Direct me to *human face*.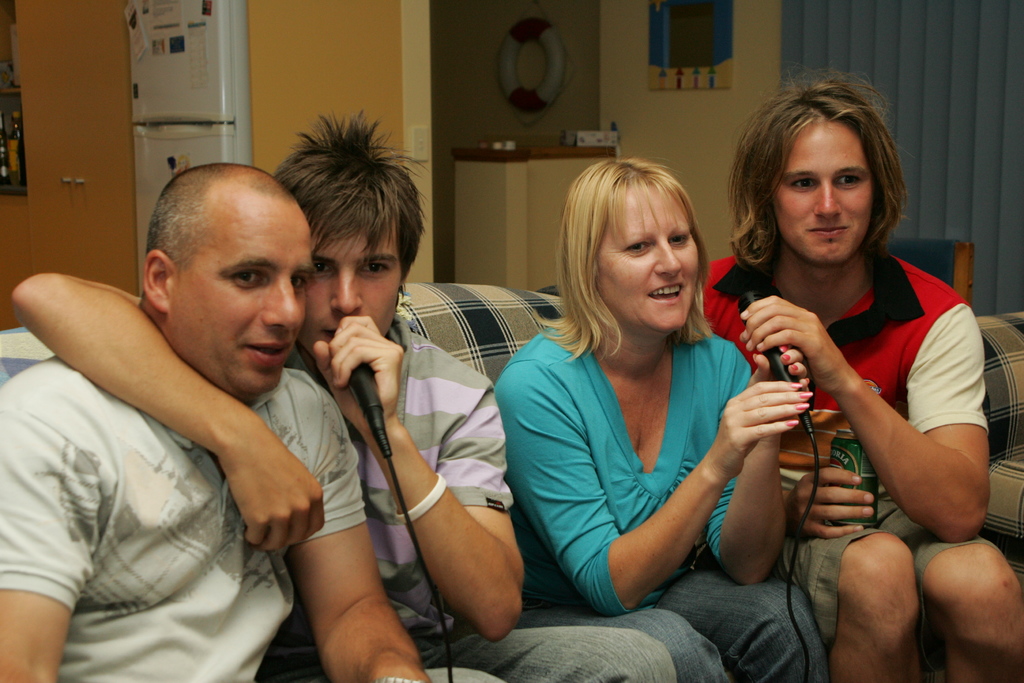
Direction: region(181, 211, 317, 390).
